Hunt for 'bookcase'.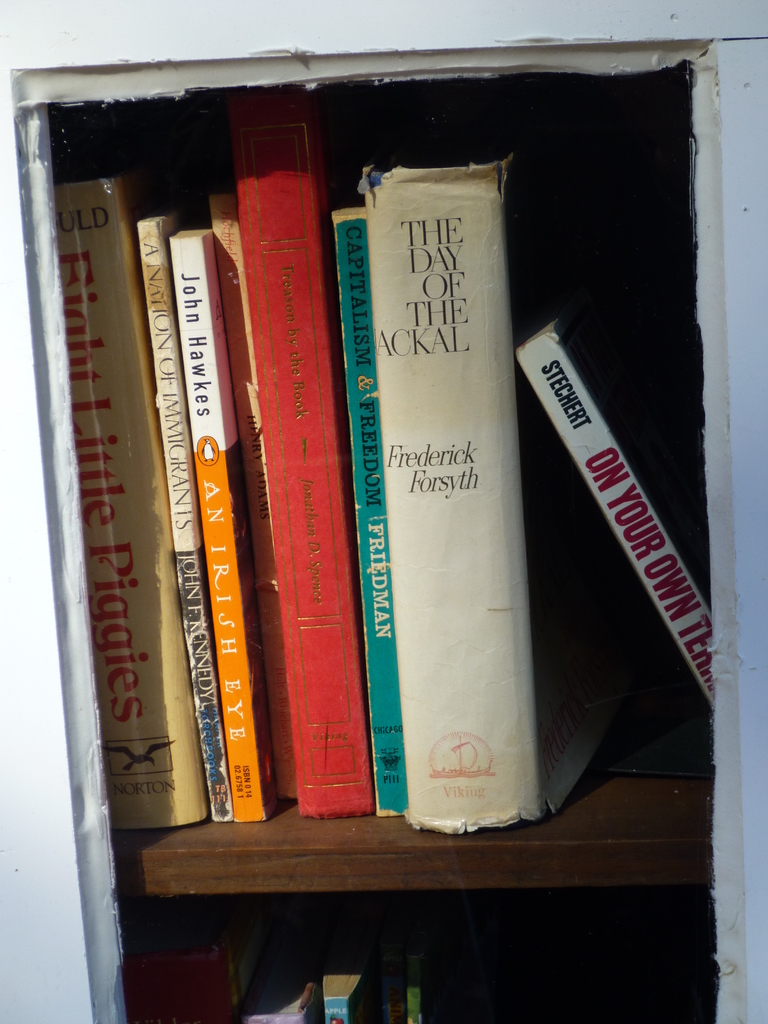
Hunted down at Rect(0, 28, 738, 992).
